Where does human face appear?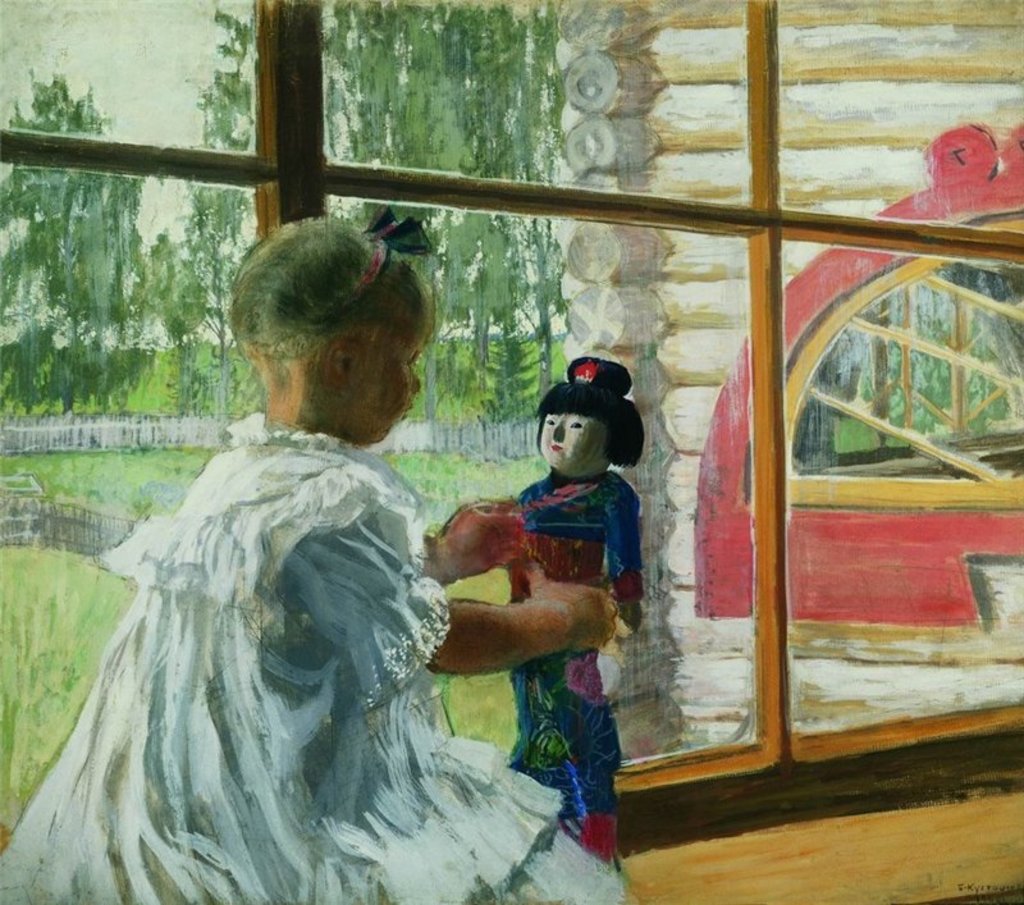
Appears at [536, 390, 630, 477].
